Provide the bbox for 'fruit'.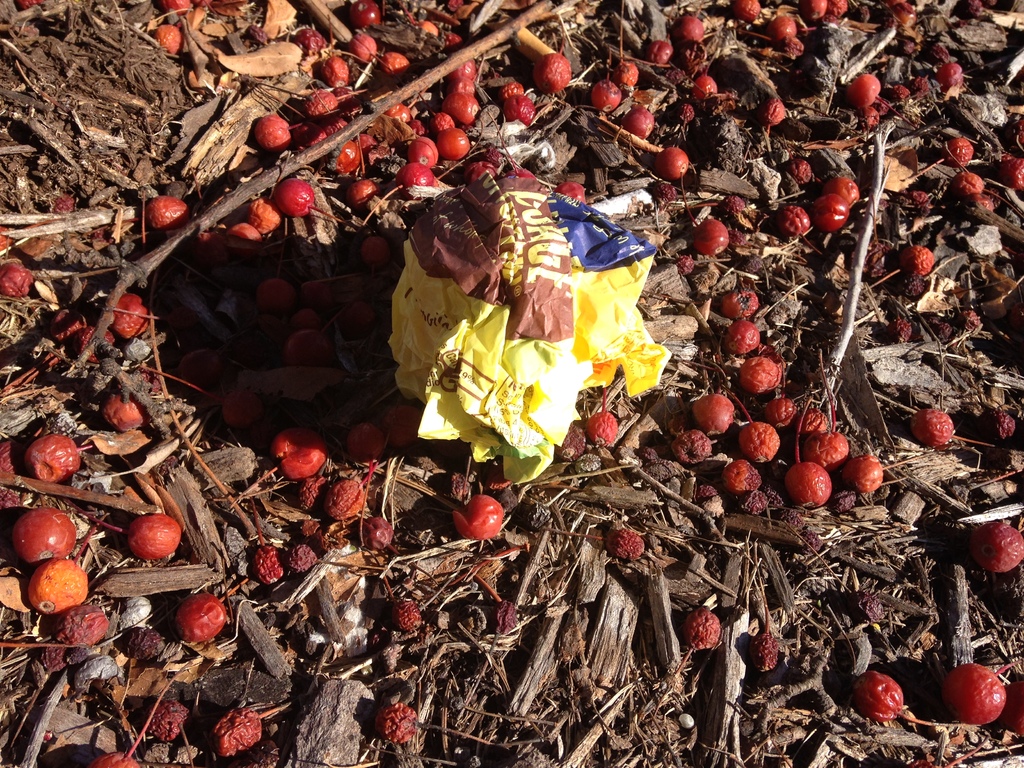
crop(171, 590, 229, 646).
